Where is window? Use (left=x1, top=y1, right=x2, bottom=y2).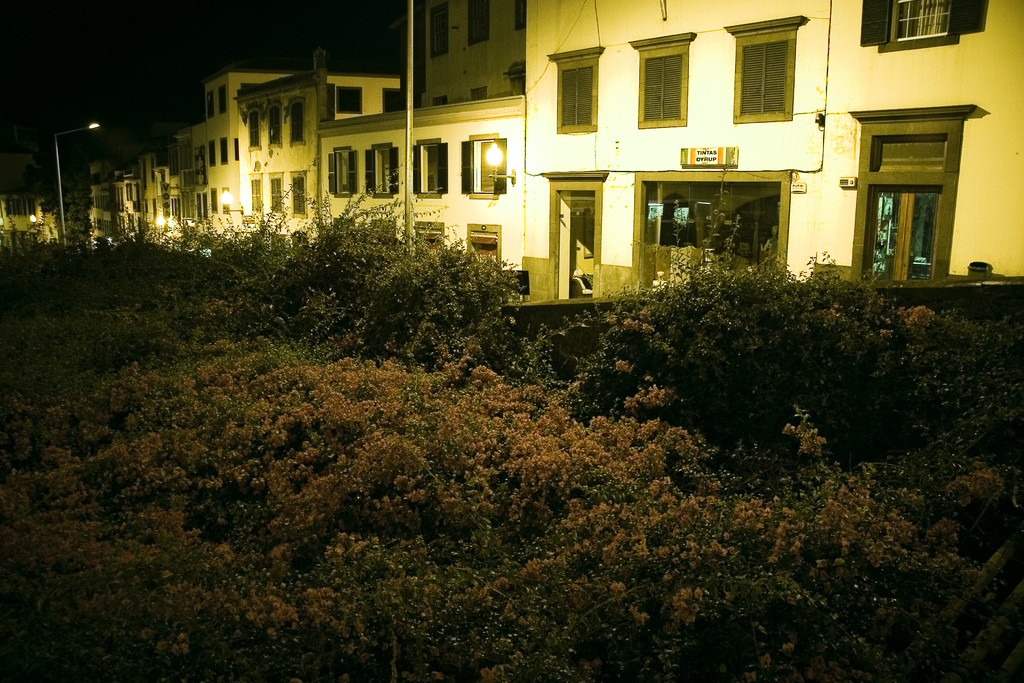
(left=467, top=0, right=490, bottom=47).
